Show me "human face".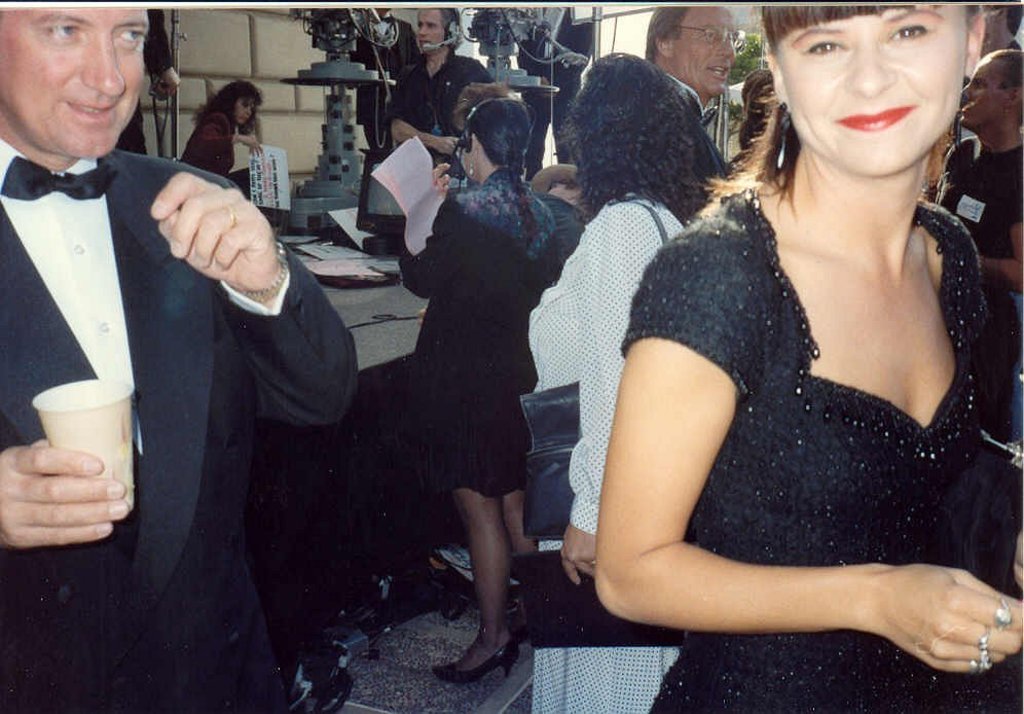
"human face" is here: {"x1": 671, "y1": 5, "x2": 735, "y2": 91}.
